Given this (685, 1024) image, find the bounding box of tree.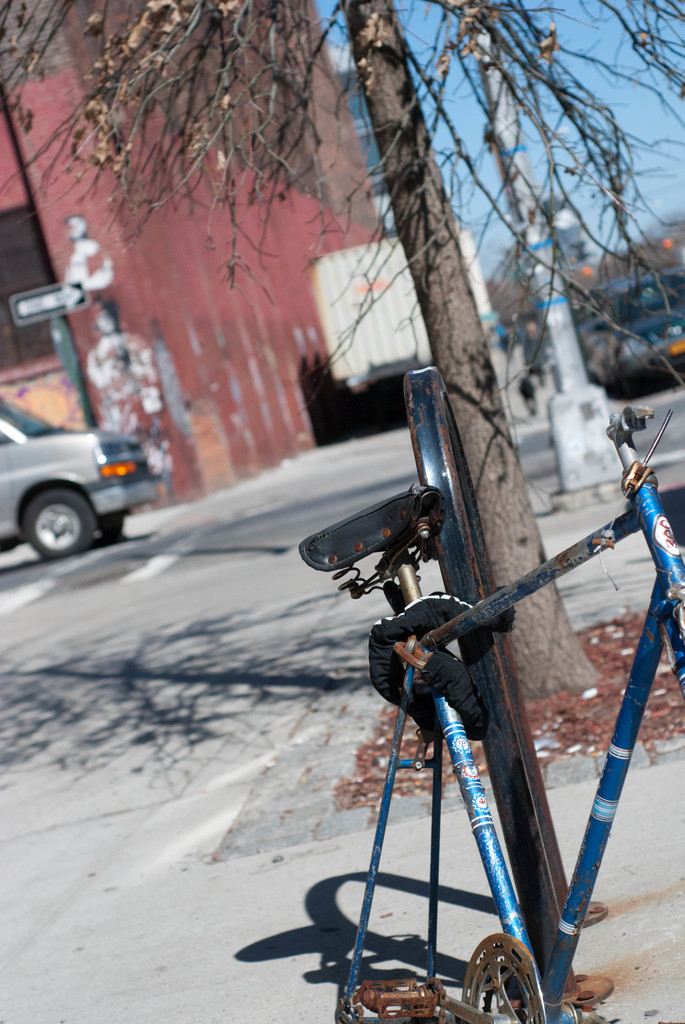
box(0, 0, 684, 701).
